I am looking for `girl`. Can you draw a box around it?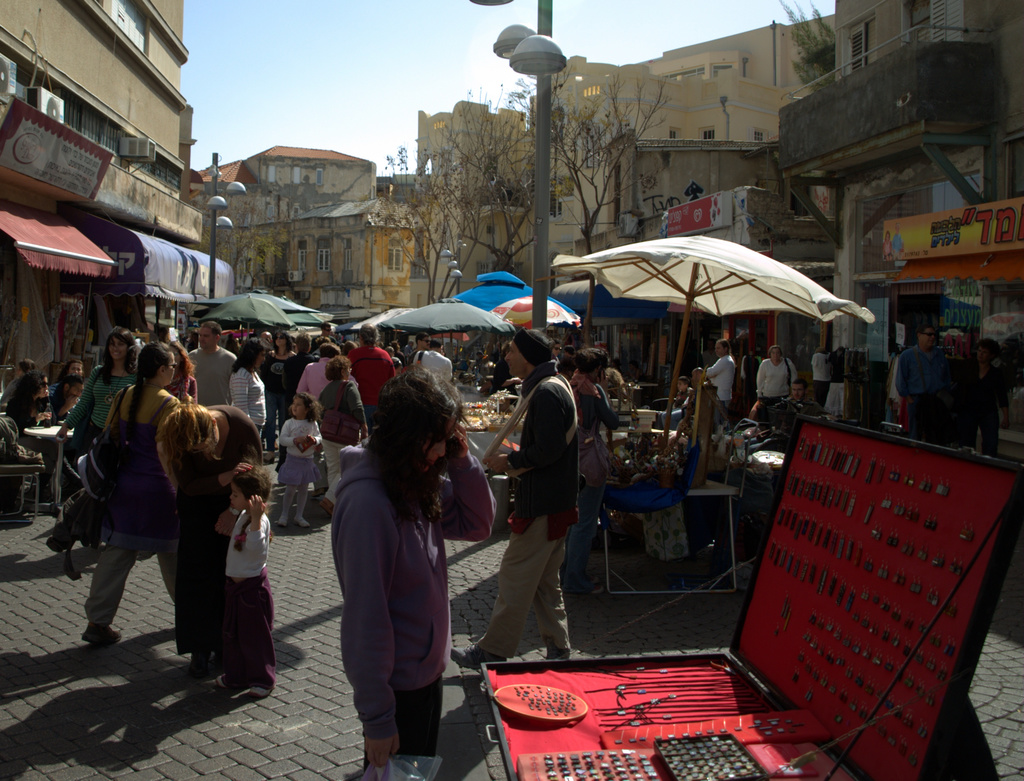
Sure, the bounding box is {"left": 215, "top": 465, "right": 276, "bottom": 698}.
